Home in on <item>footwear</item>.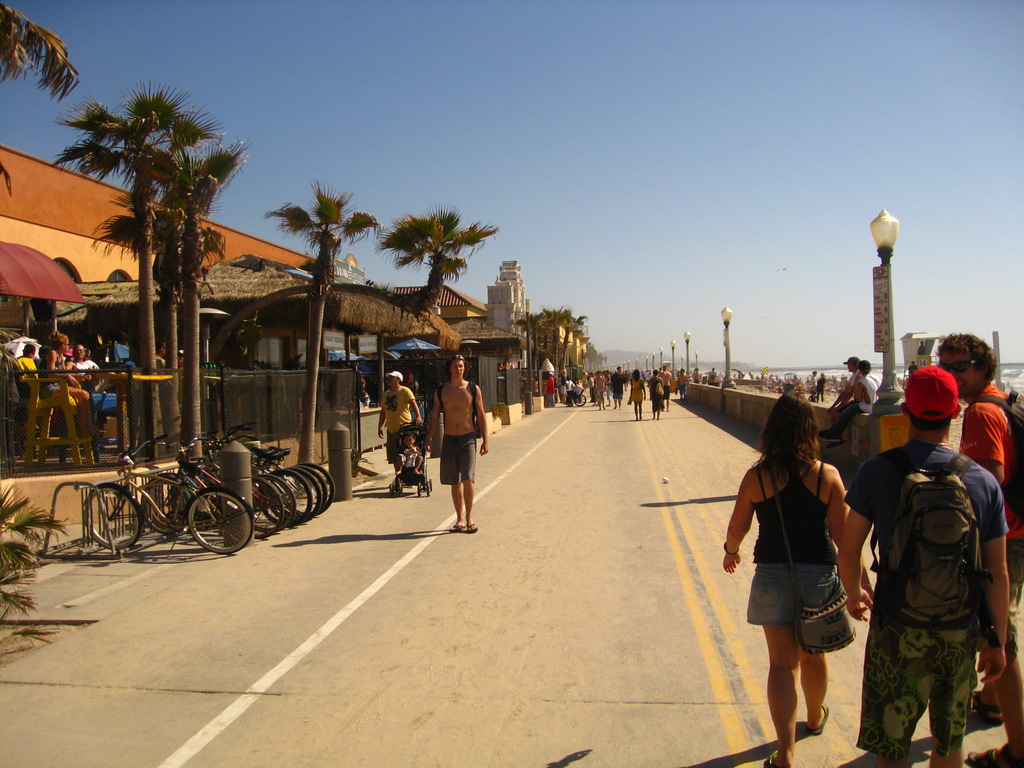
Homed in at region(463, 520, 478, 536).
